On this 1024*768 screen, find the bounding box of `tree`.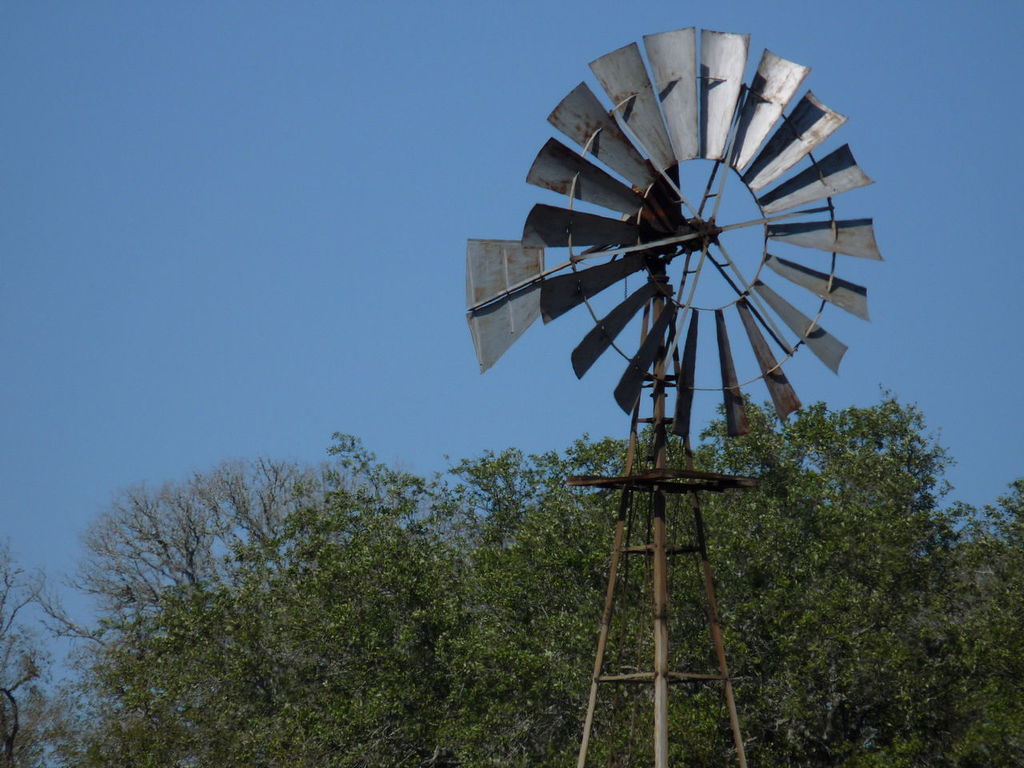
Bounding box: [86, 454, 311, 624].
